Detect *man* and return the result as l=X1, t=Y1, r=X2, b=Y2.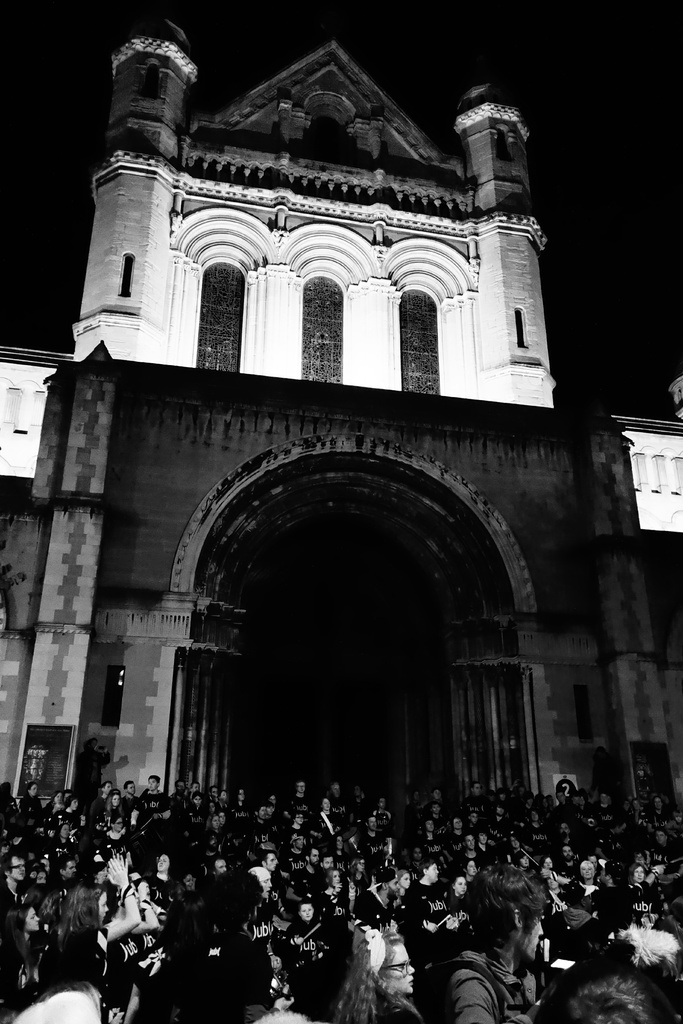
l=414, t=876, r=575, b=1022.
